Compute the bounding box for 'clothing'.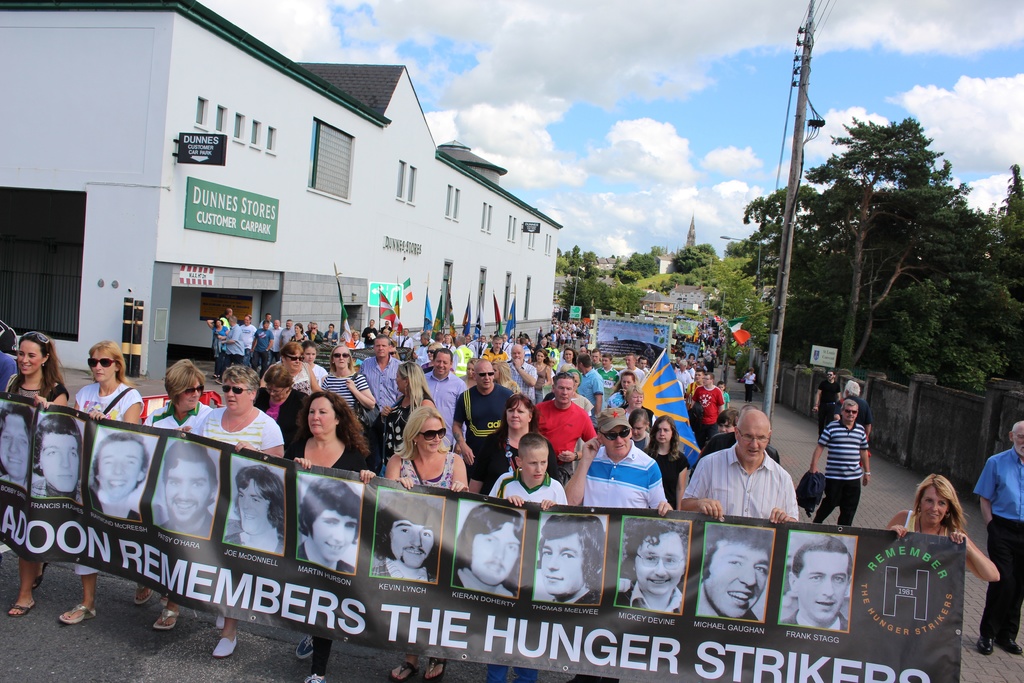
(318,338,336,367).
